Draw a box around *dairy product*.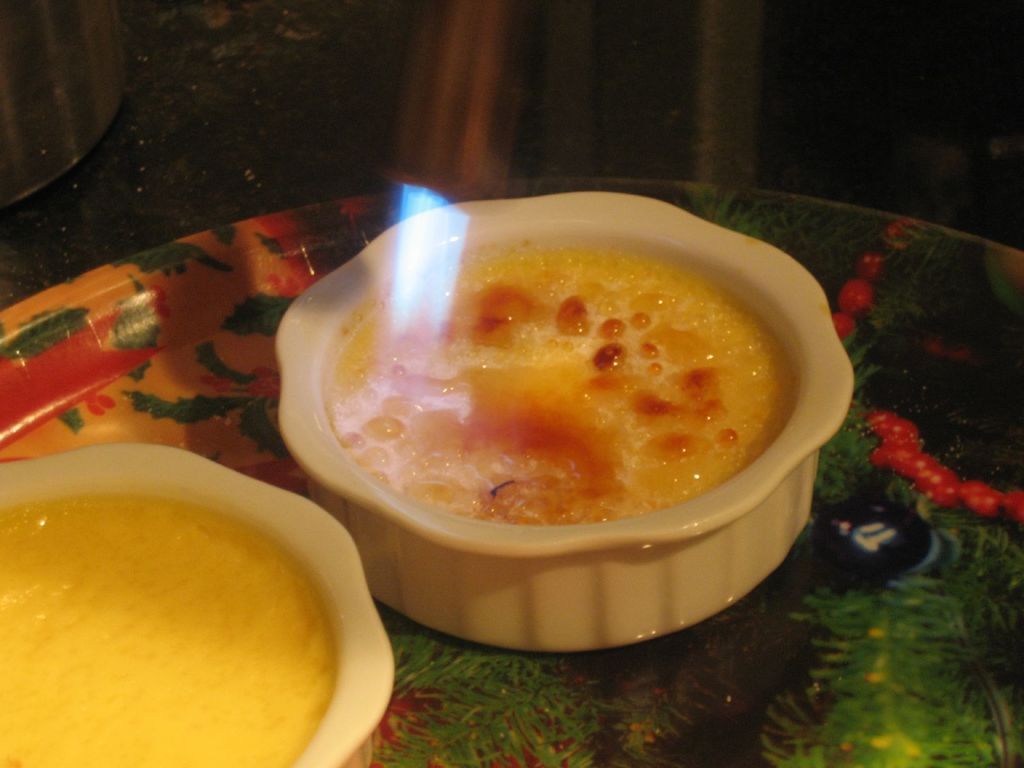
box(333, 243, 790, 541).
